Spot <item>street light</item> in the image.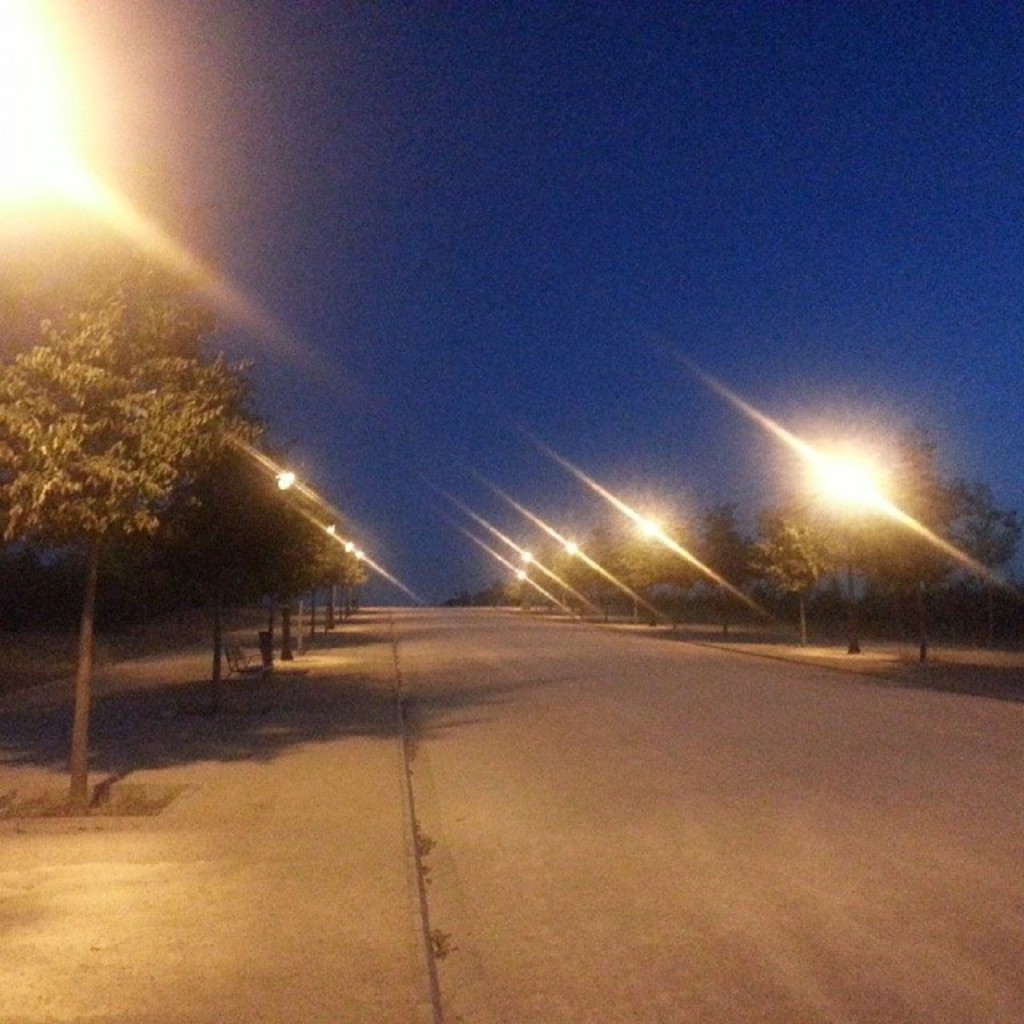
<item>street light</item> found at bbox(800, 432, 886, 661).
